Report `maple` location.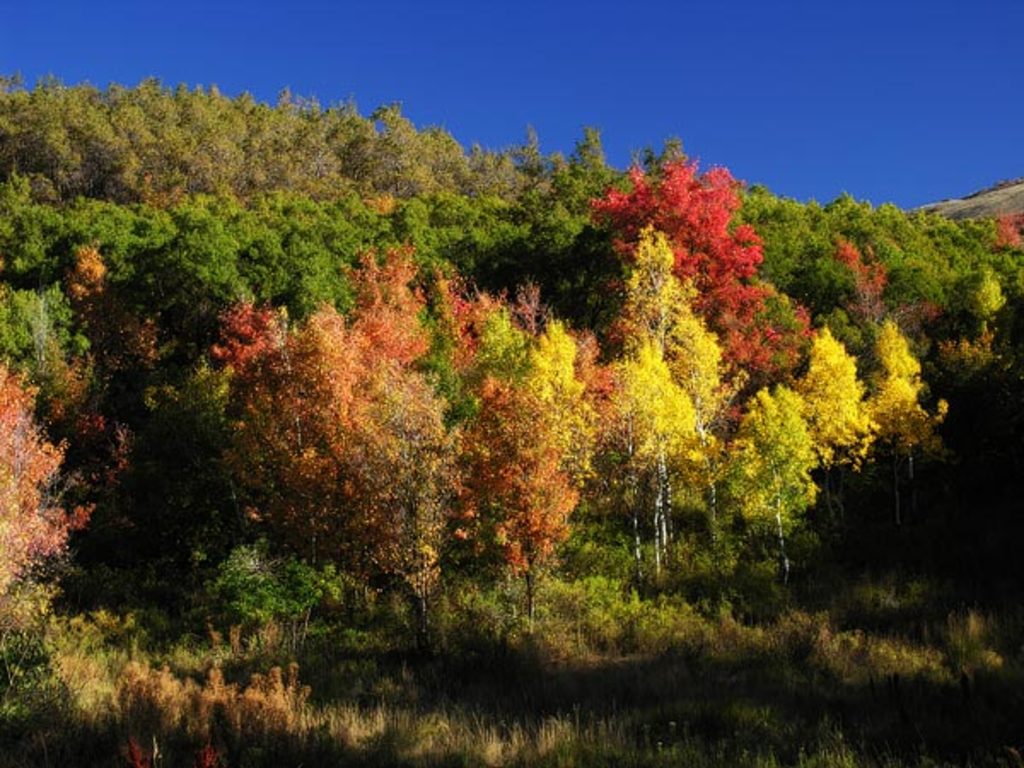
Report: crop(128, 82, 377, 241).
